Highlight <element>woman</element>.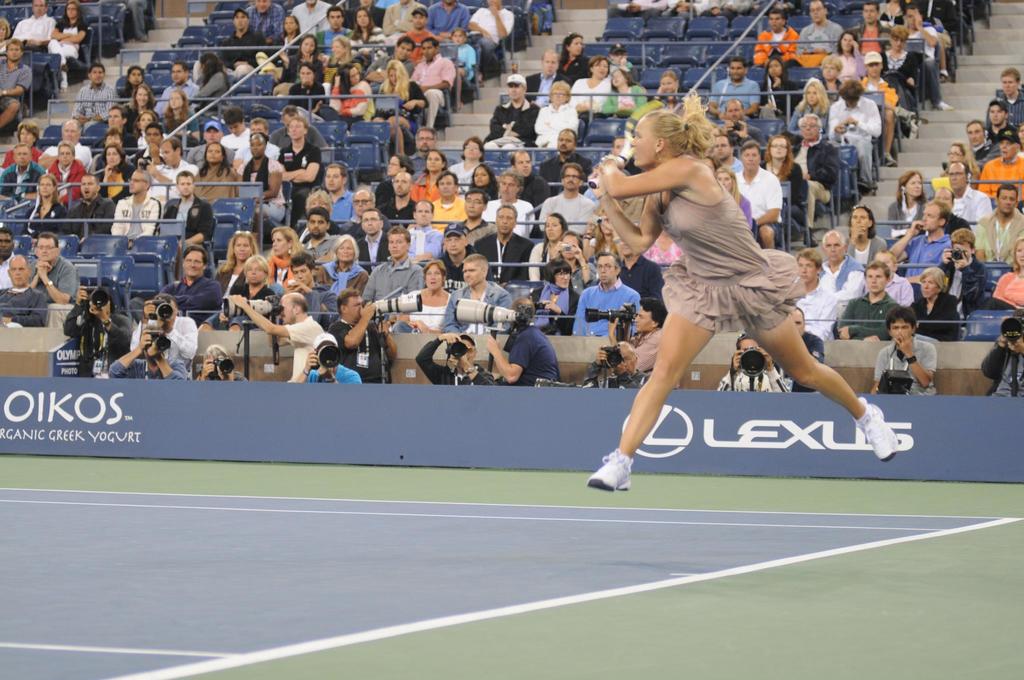
Highlighted region: locate(758, 134, 807, 228).
